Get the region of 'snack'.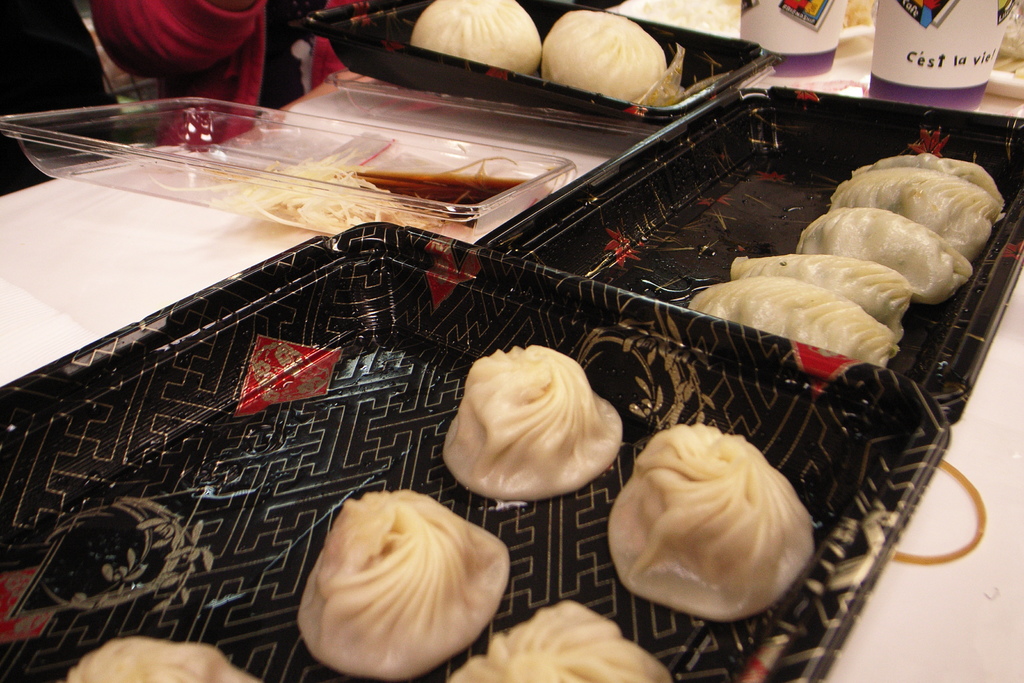
543:10:666:102.
